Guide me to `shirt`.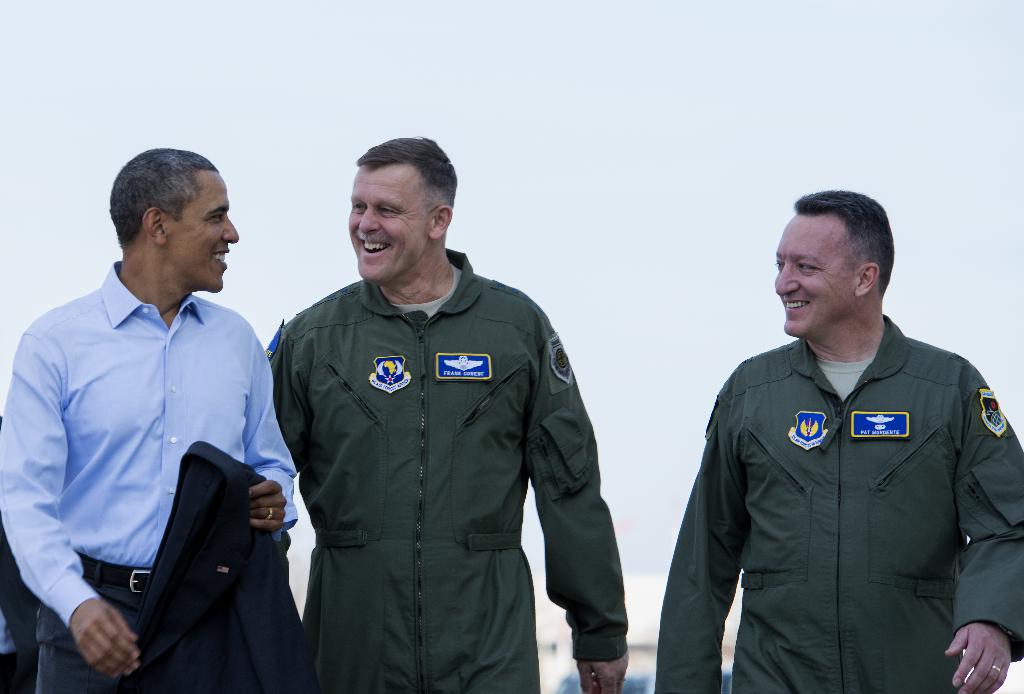
Guidance: rect(0, 259, 301, 636).
